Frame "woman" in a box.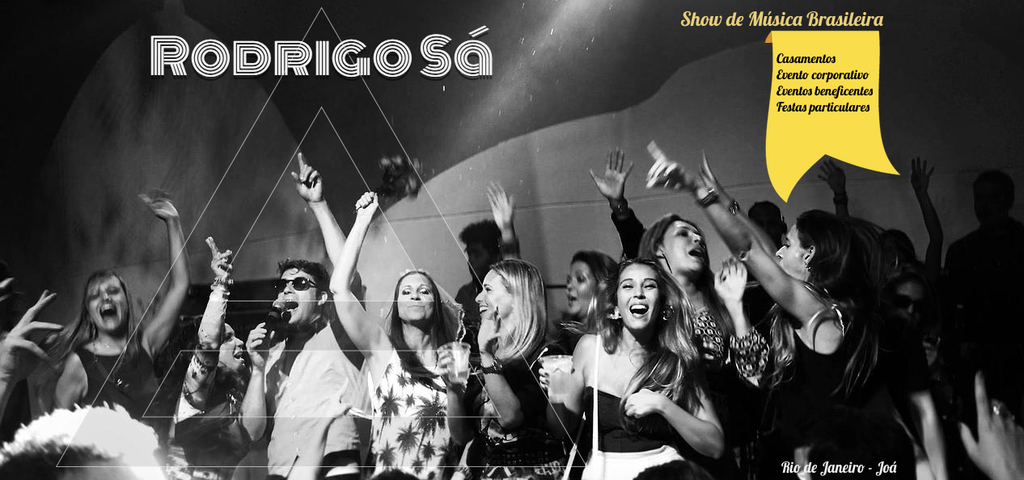
rect(546, 145, 650, 360).
